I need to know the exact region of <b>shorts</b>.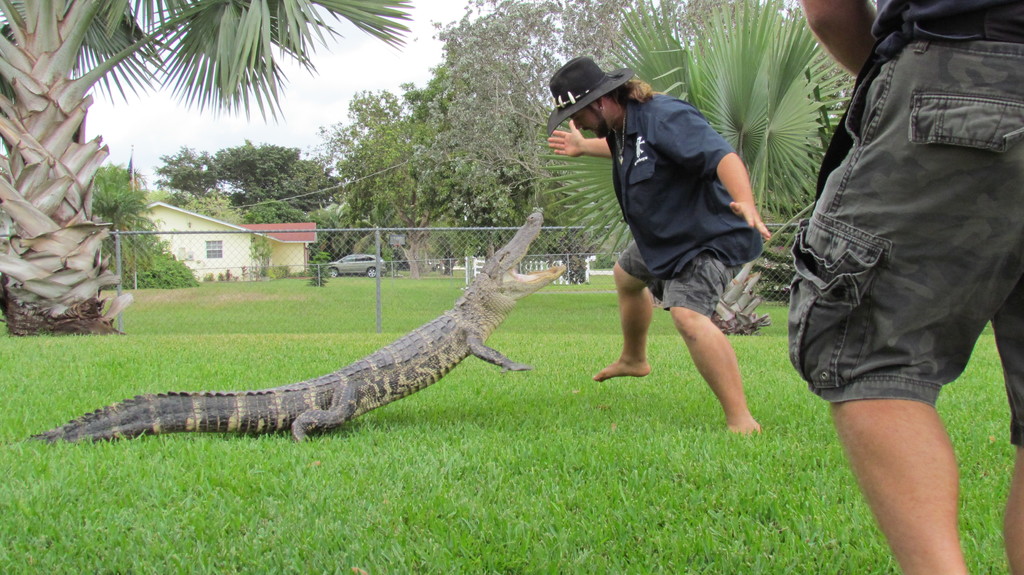
Region: [615, 244, 741, 322].
